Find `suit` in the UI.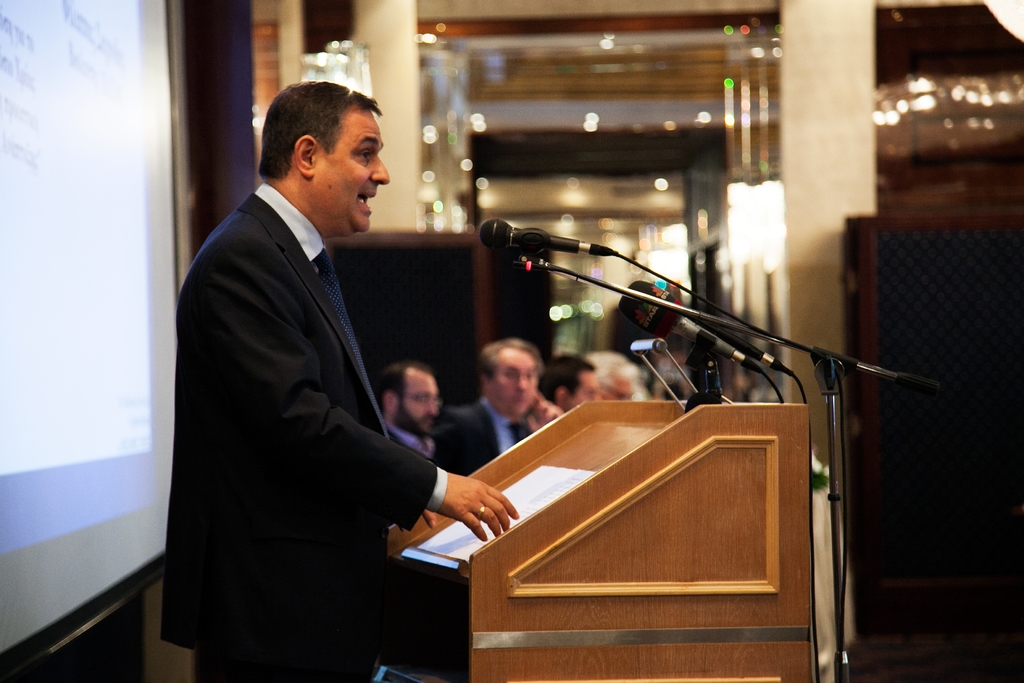
UI element at (385,424,466,481).
